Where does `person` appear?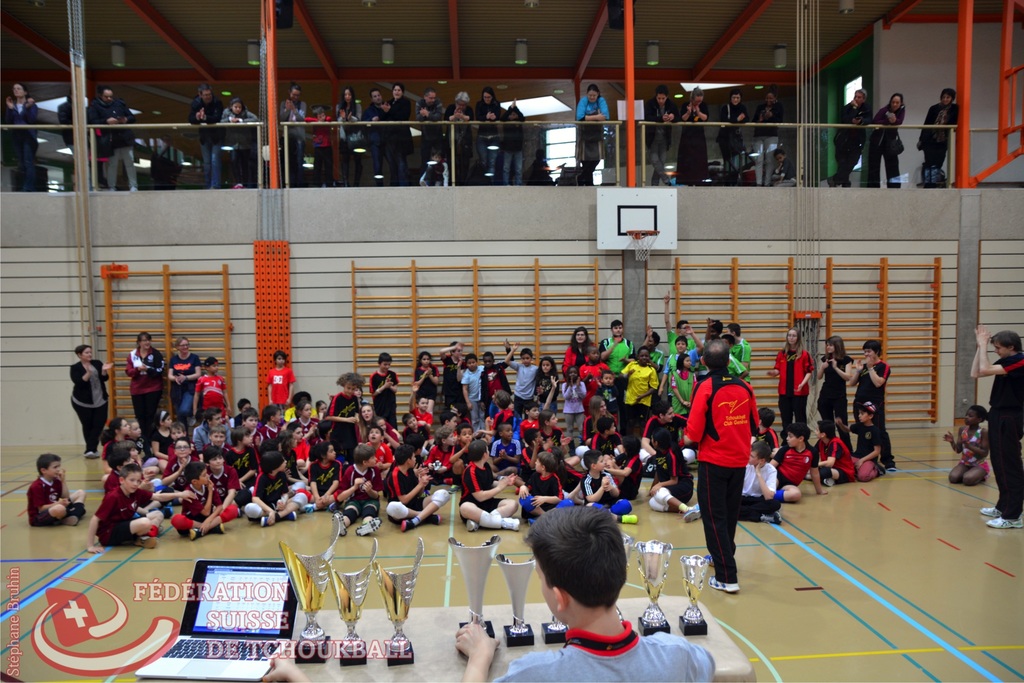
Appears at 195,359,228,416.
